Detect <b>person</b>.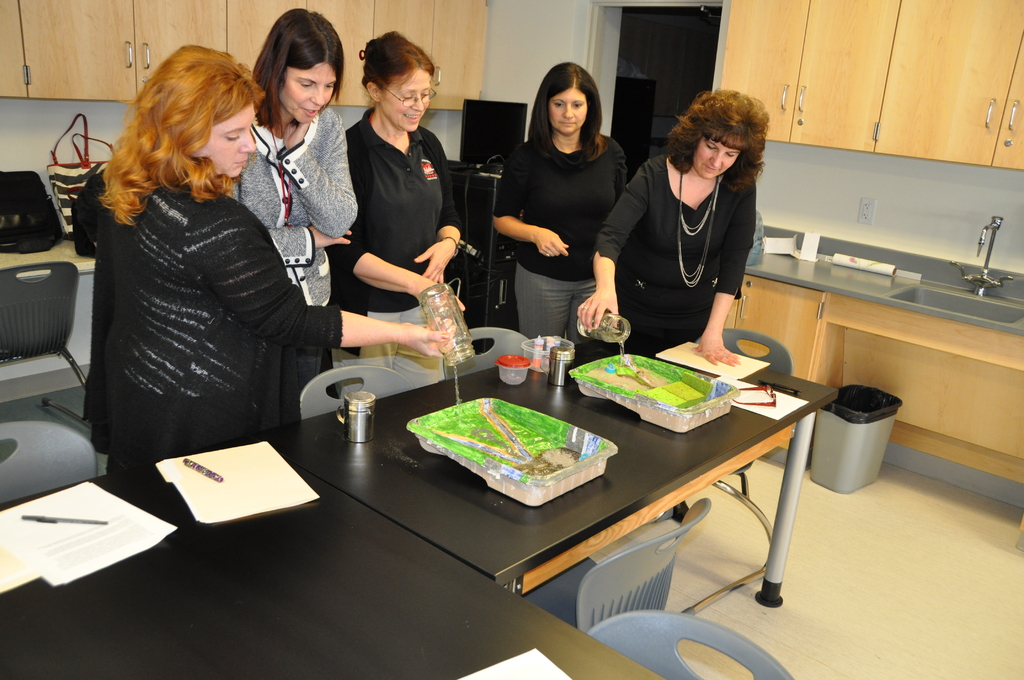
Detected at 332 26 460 386.
